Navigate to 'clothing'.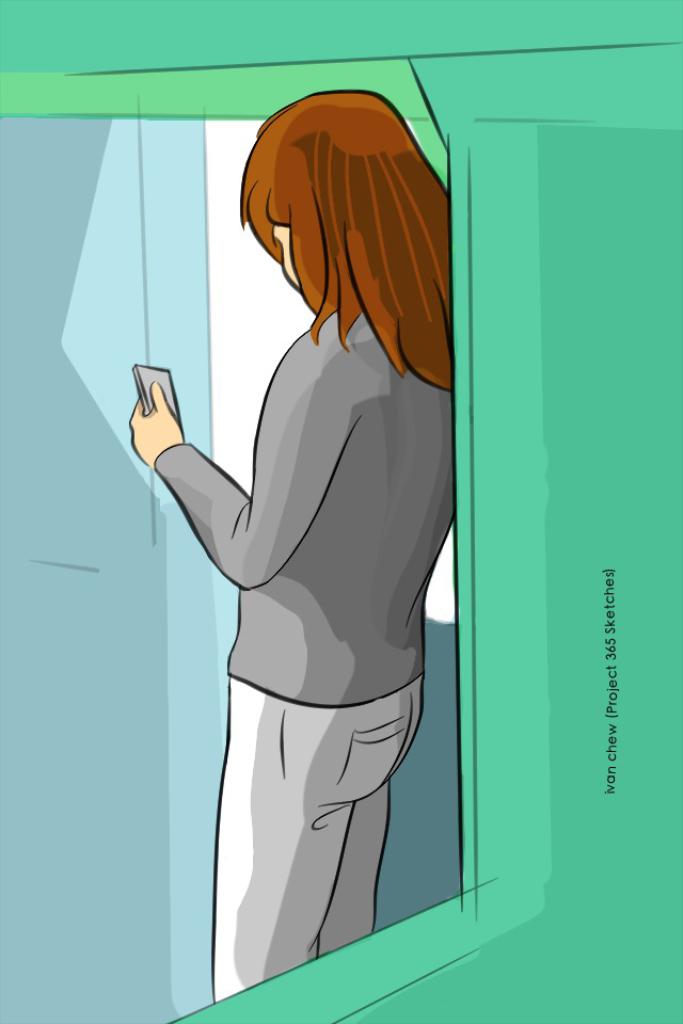
Navigation target: 120,198,458,966.
